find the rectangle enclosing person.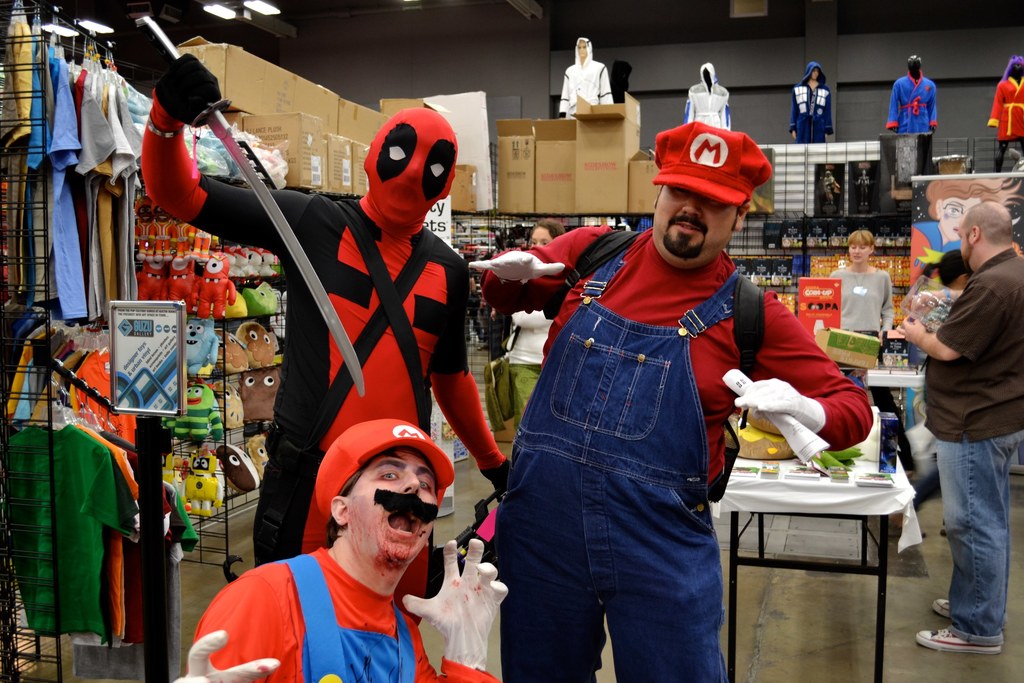
bbox=[896, 45, 959, 169].
